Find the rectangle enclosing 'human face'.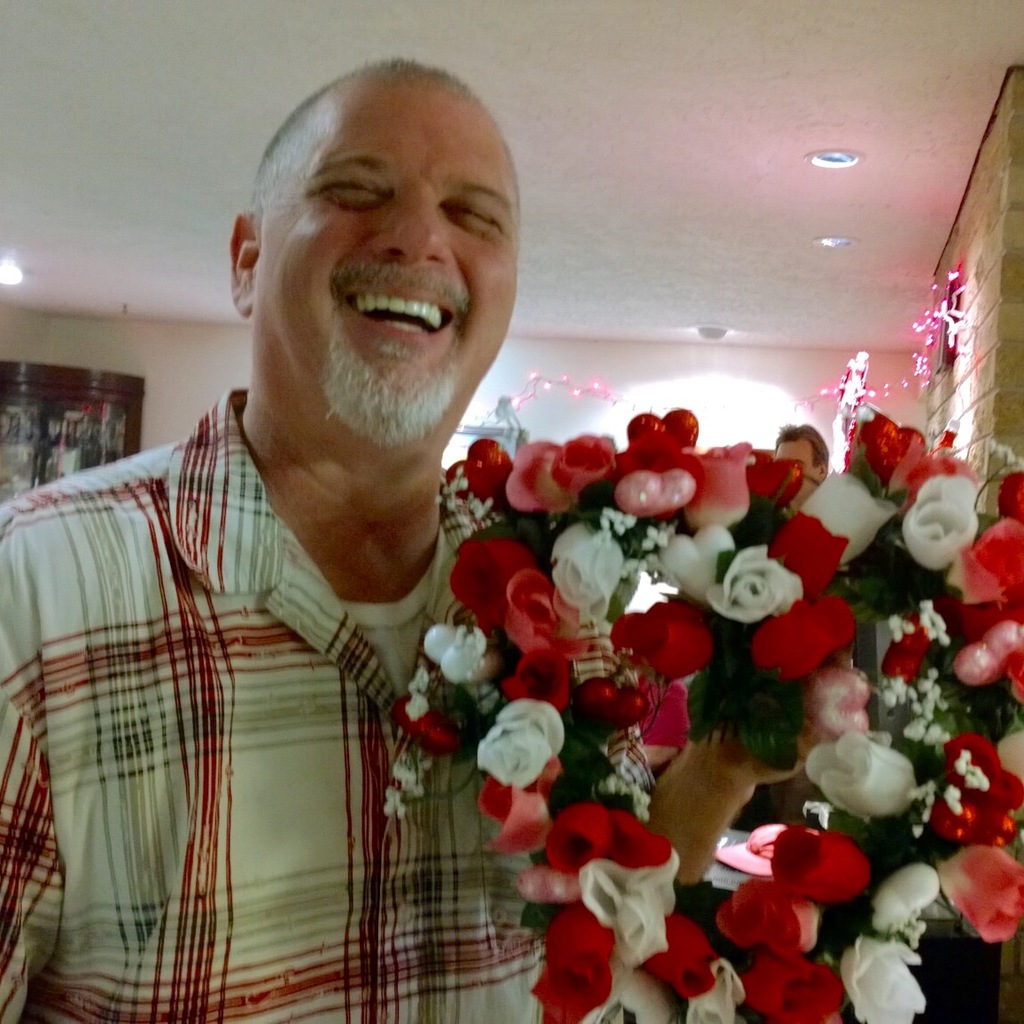
<box>772,440,817,495</box>.
